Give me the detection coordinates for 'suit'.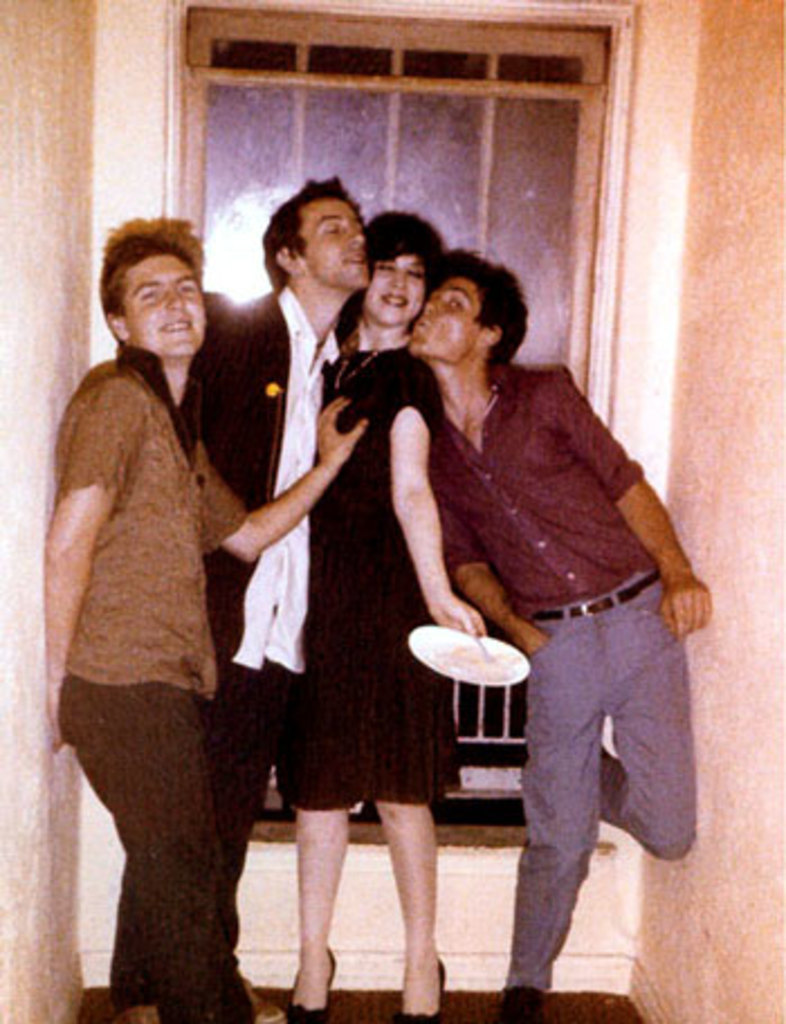
[left=191, top=294, right=337, bottom=979].
